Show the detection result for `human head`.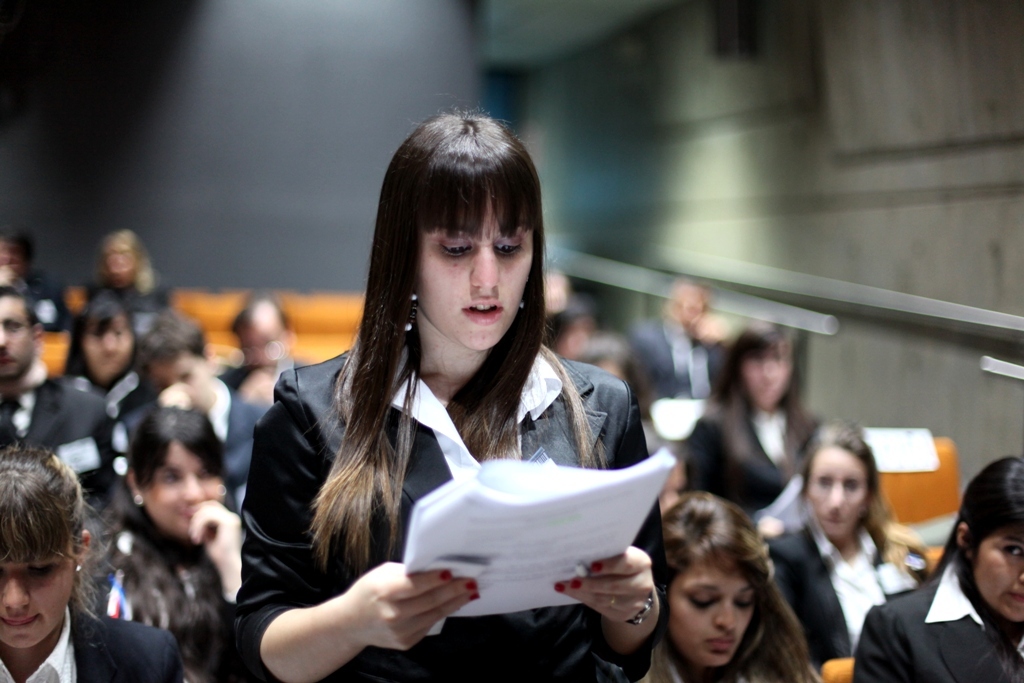
(left=660, top=278, right=712, bottom=339).
